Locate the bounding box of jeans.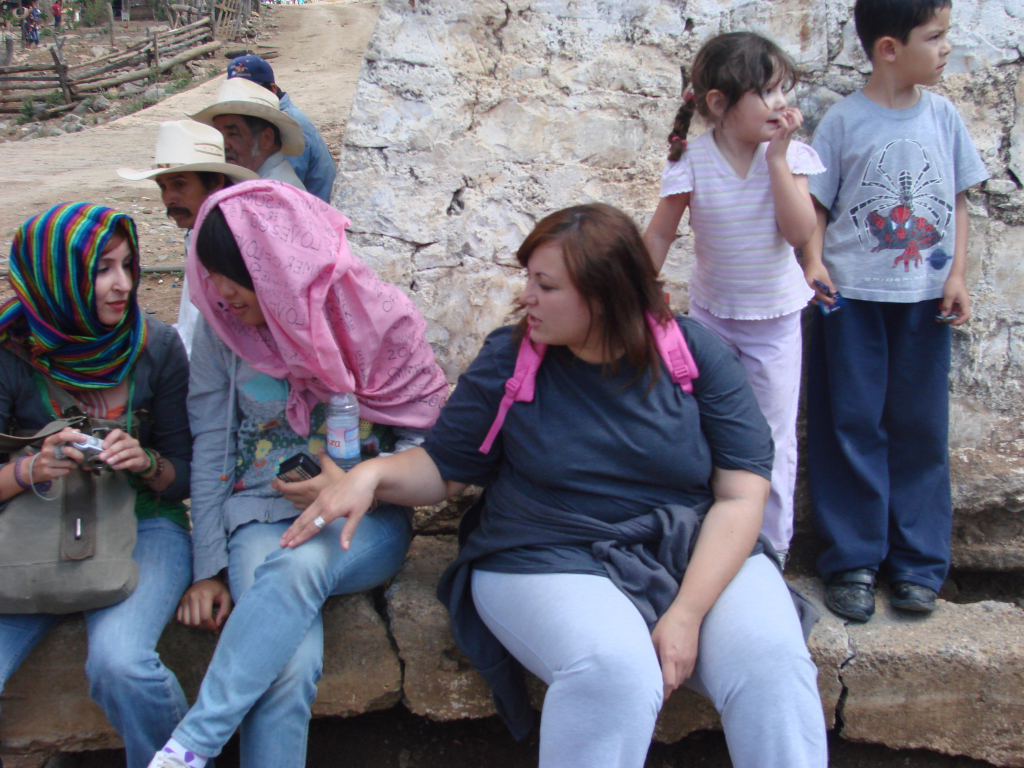
Bounding box: <region>464, 564, 835, 767</region>.
